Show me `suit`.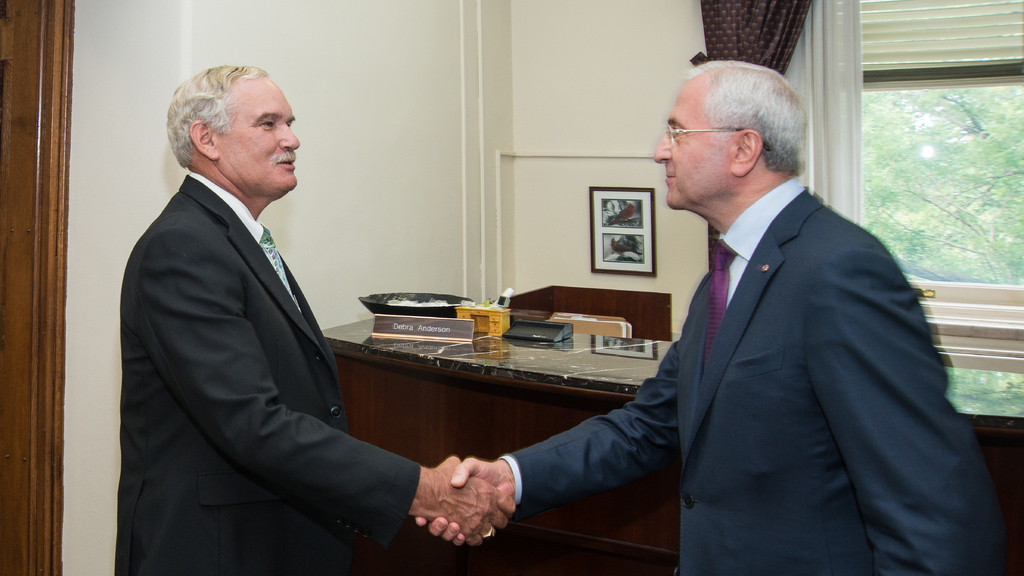
`suit` is here: [left=95, top=69, right=420, bottom=575].
